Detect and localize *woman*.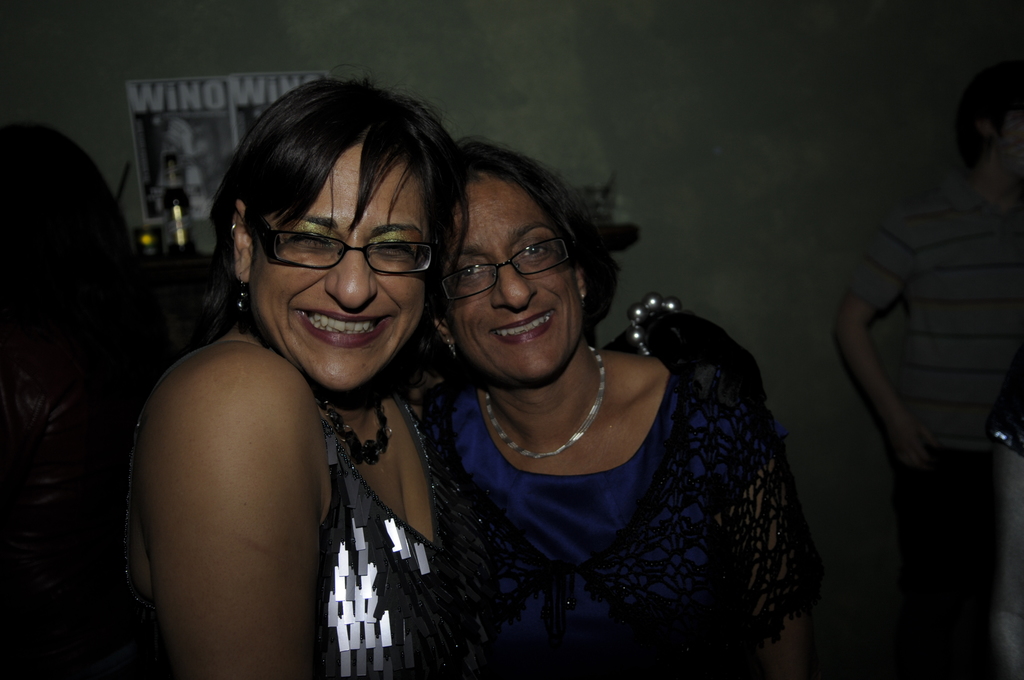
Localized at box=[404, 133, 828, 679].
